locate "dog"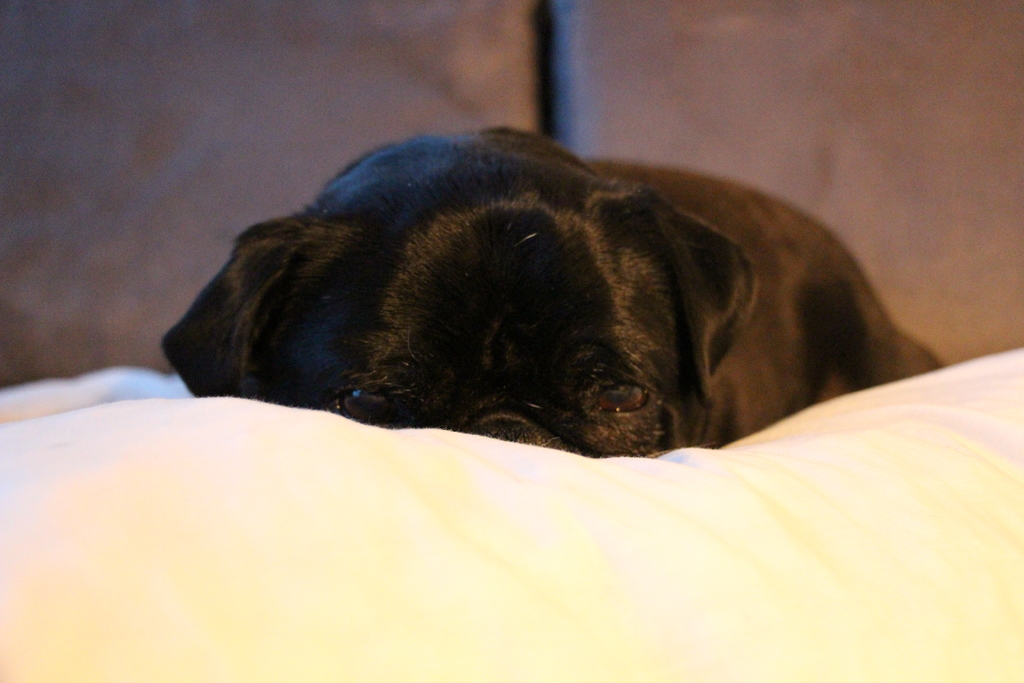
152,126,965,457
